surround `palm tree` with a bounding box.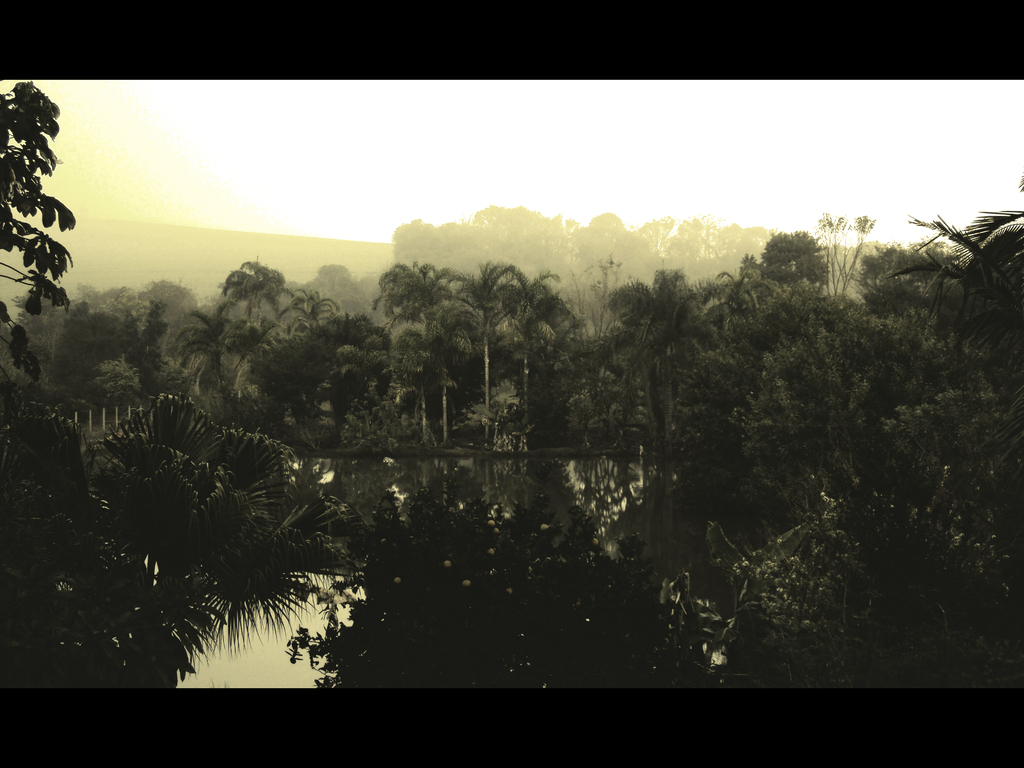
[x1=374, y1=259, x2=431, y2=429].
